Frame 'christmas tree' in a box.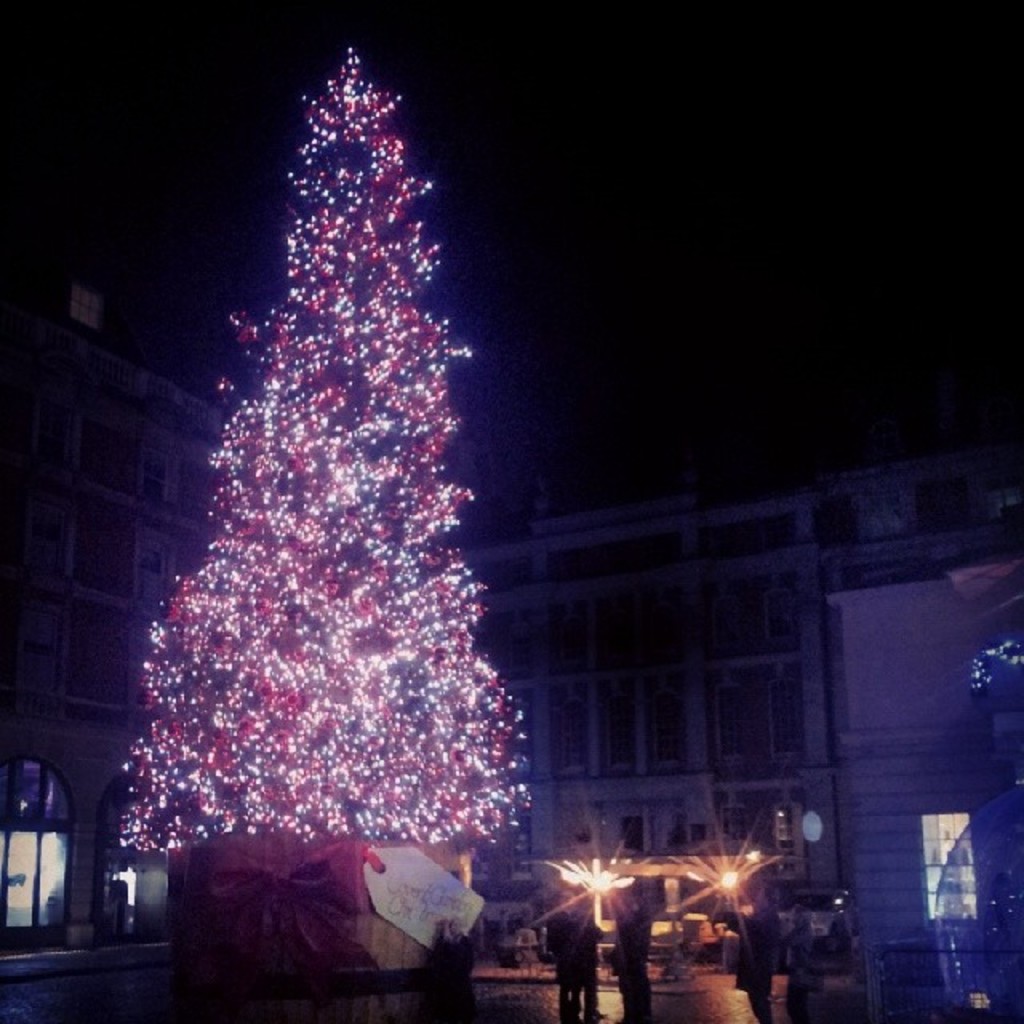
bbox=[109, 19, 528, 850].
